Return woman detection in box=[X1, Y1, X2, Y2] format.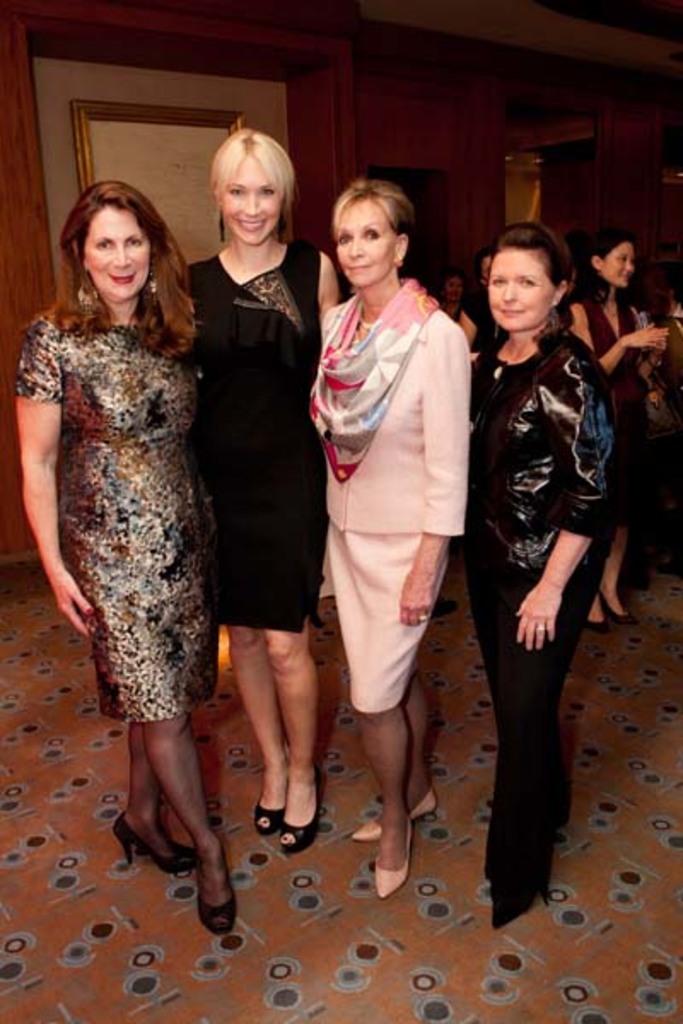
box=[470, 225, 616, 932].
